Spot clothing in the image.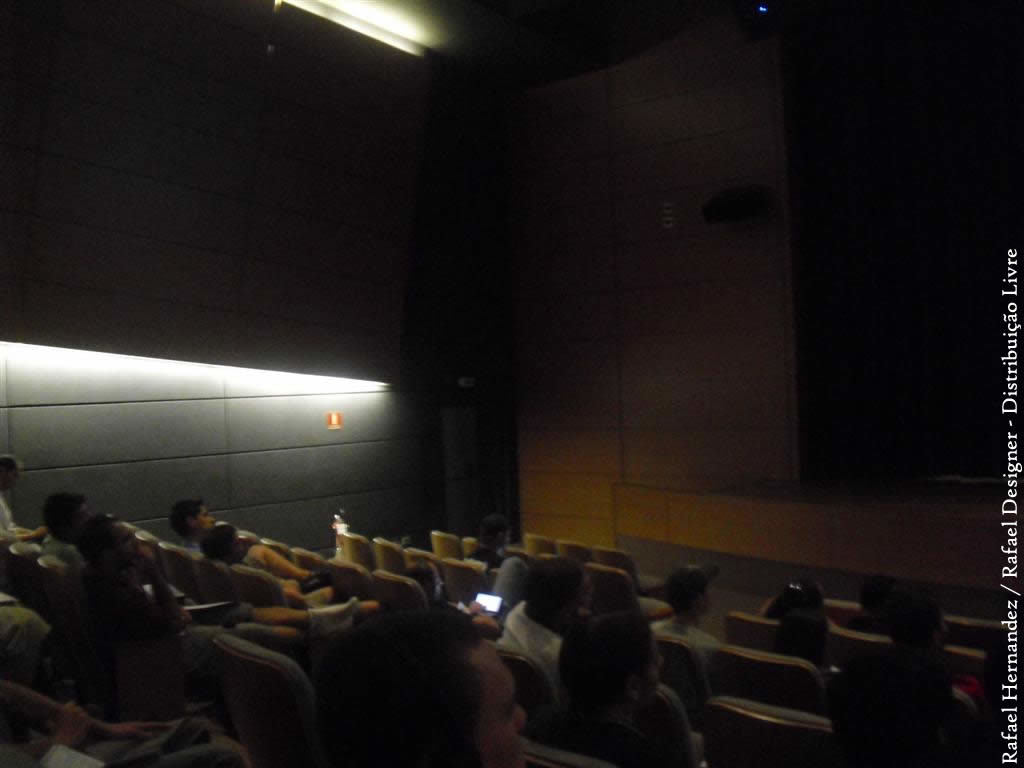
clothing found at pyautogui.locateOnScreen(0, 499, 19, 550).
